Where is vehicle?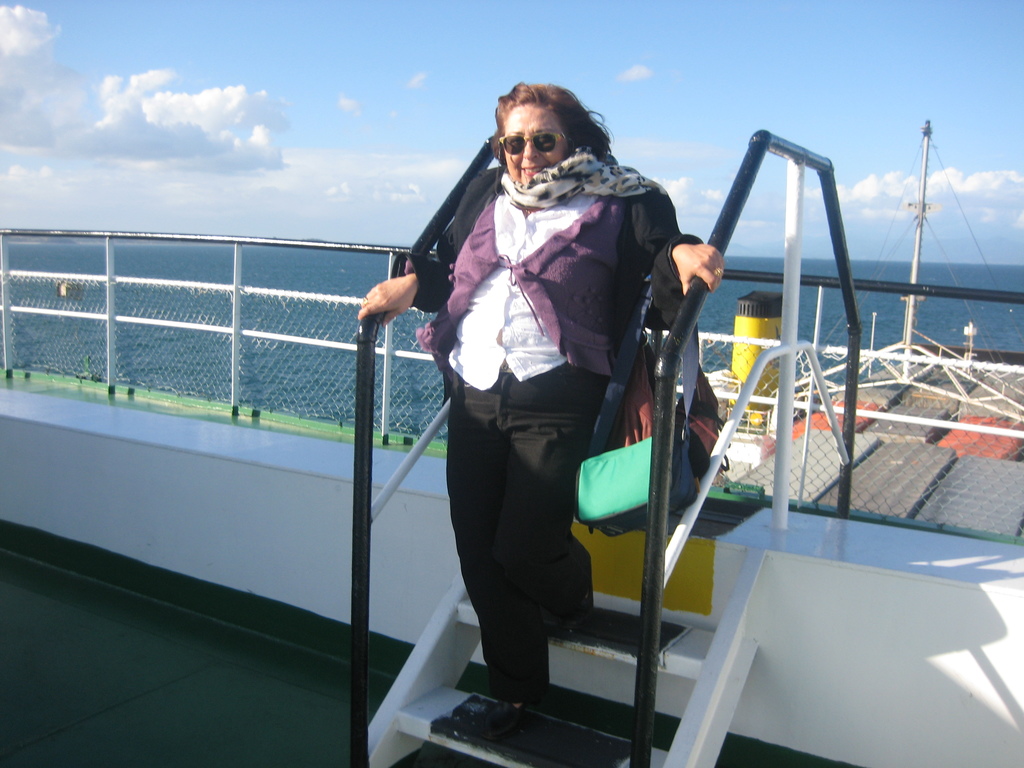
bbox=[70, 104, 966, 747].
